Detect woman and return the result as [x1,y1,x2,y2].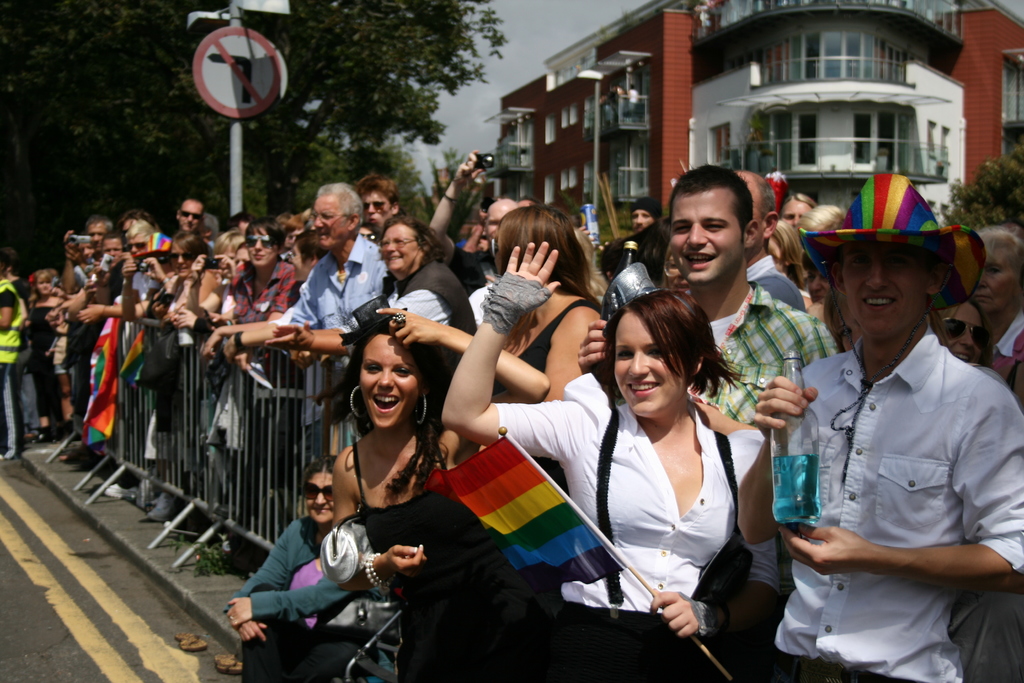
[968,228,1023,374].
